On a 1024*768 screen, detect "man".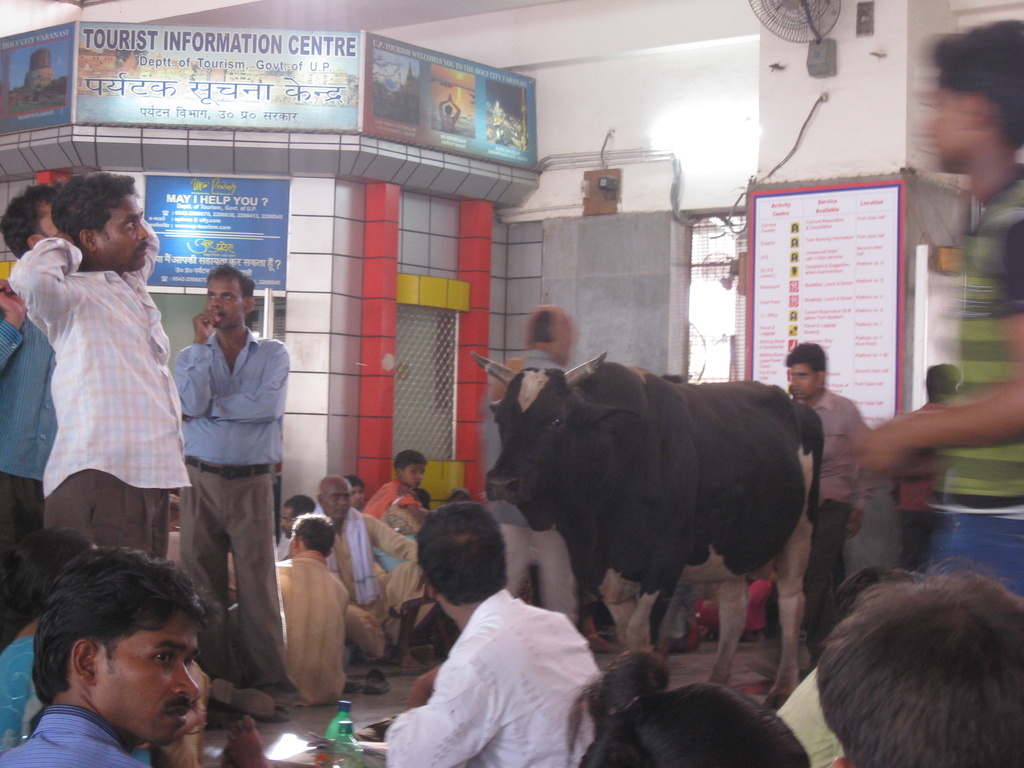
(309, 479, 427, 668).
